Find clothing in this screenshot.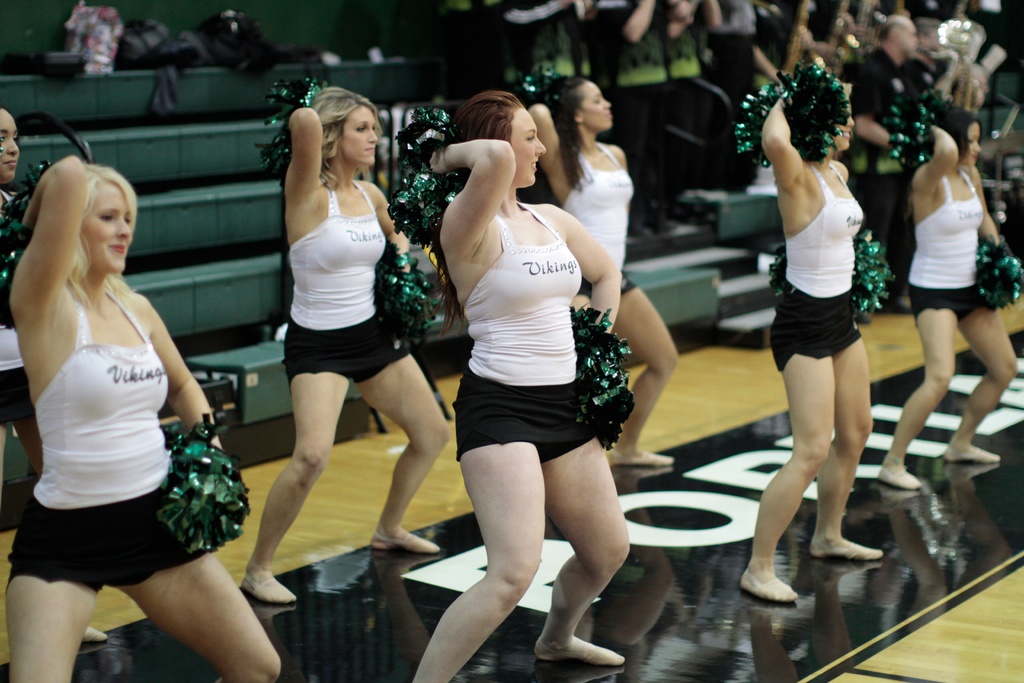
The bounding box for clothing is (458, 372, 600, 460).
